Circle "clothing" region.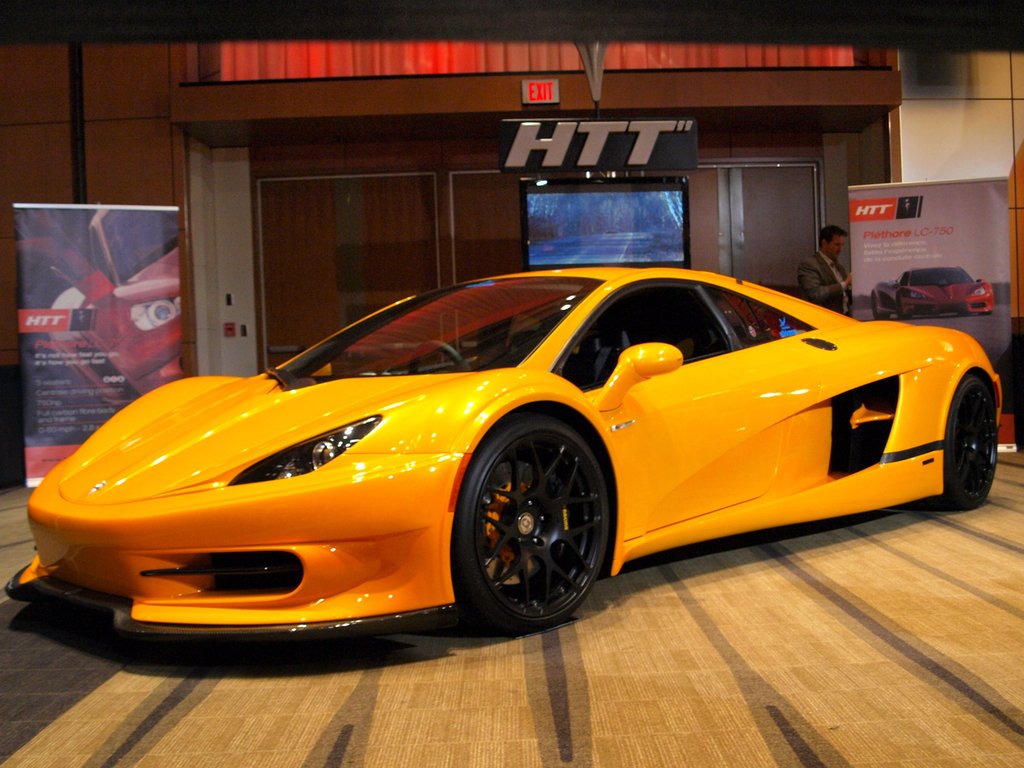
Region: <region>796, 247, 853, 318</region>.
